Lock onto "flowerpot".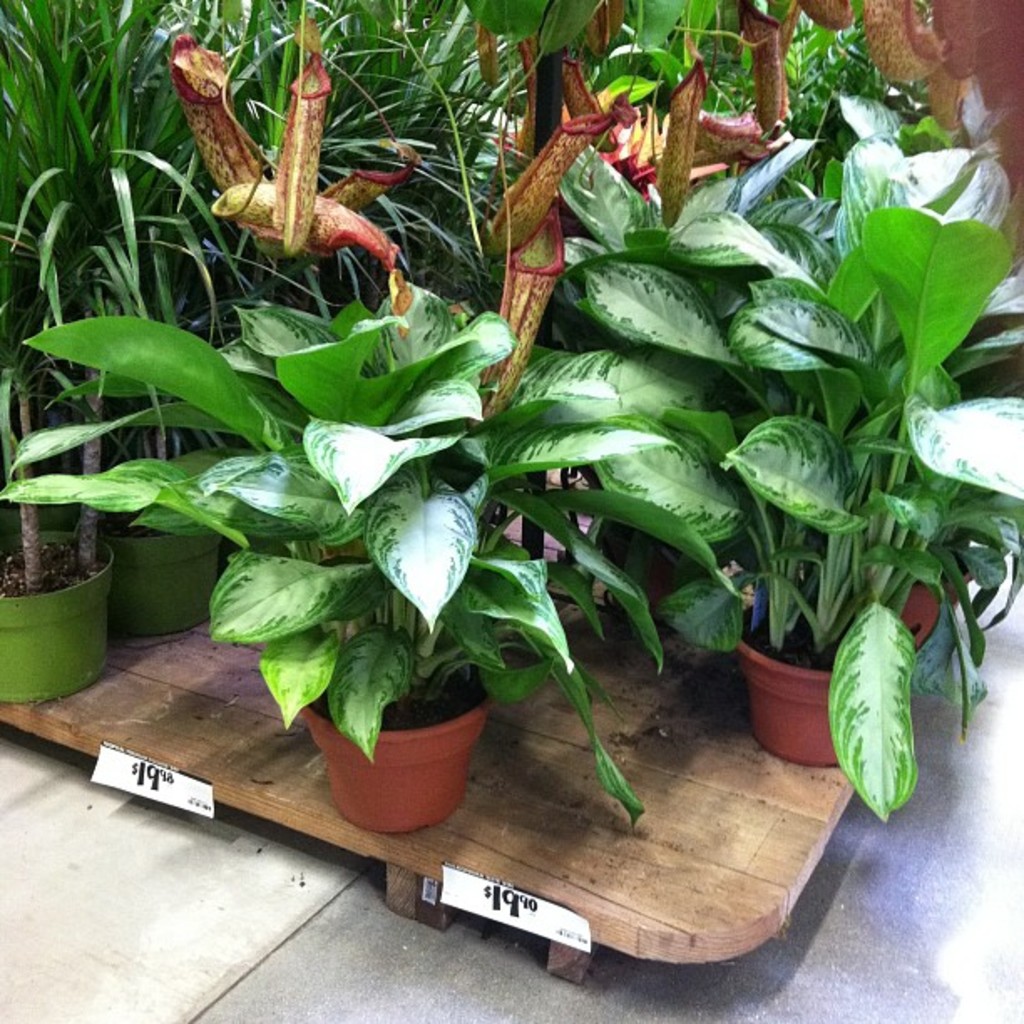
Locked: bbox=(99, 505, 228, 634).
